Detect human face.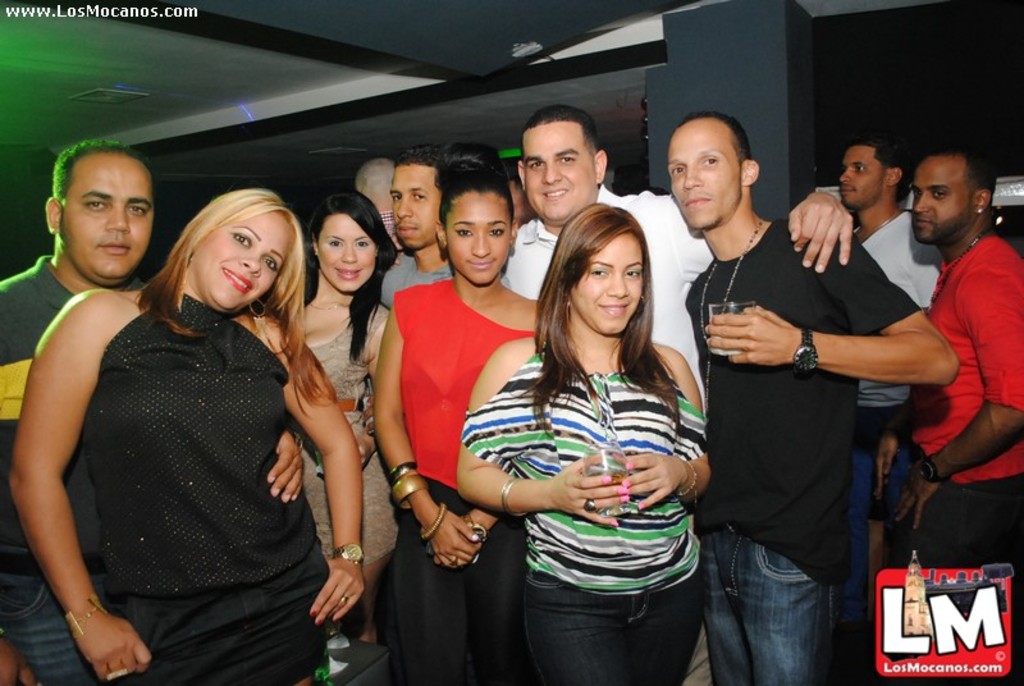
Detected at locate(568, 233, 644, 335).
